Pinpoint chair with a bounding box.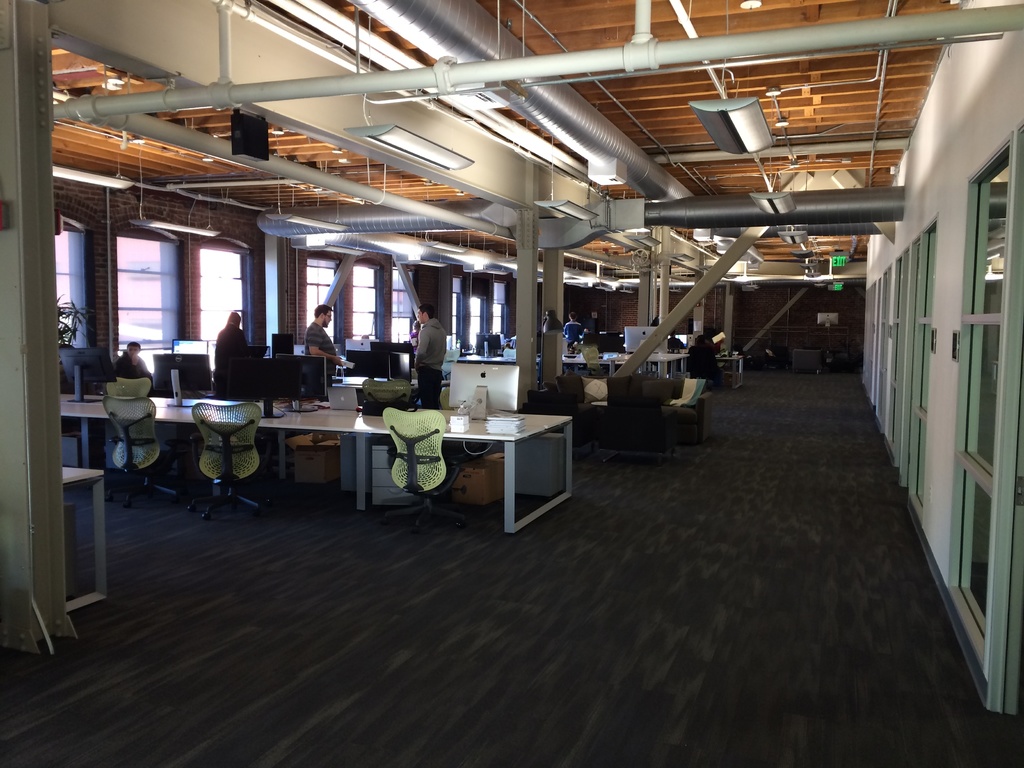
bbox=[181, 400, 266, 525].
